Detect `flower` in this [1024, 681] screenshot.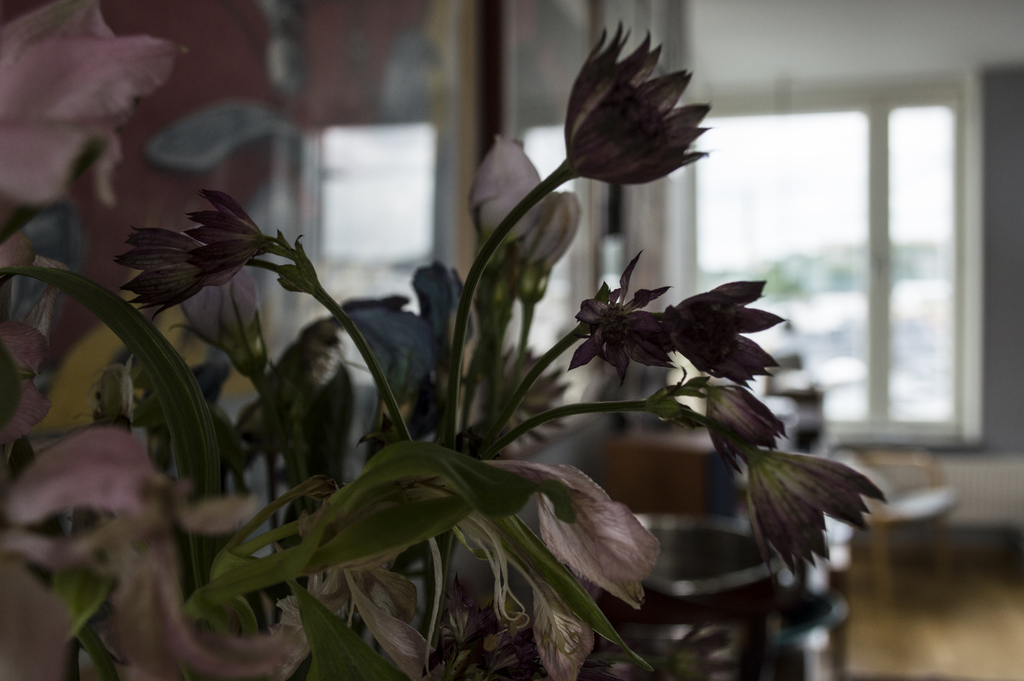
Detection: BBox(0, 241, 46, 430).
